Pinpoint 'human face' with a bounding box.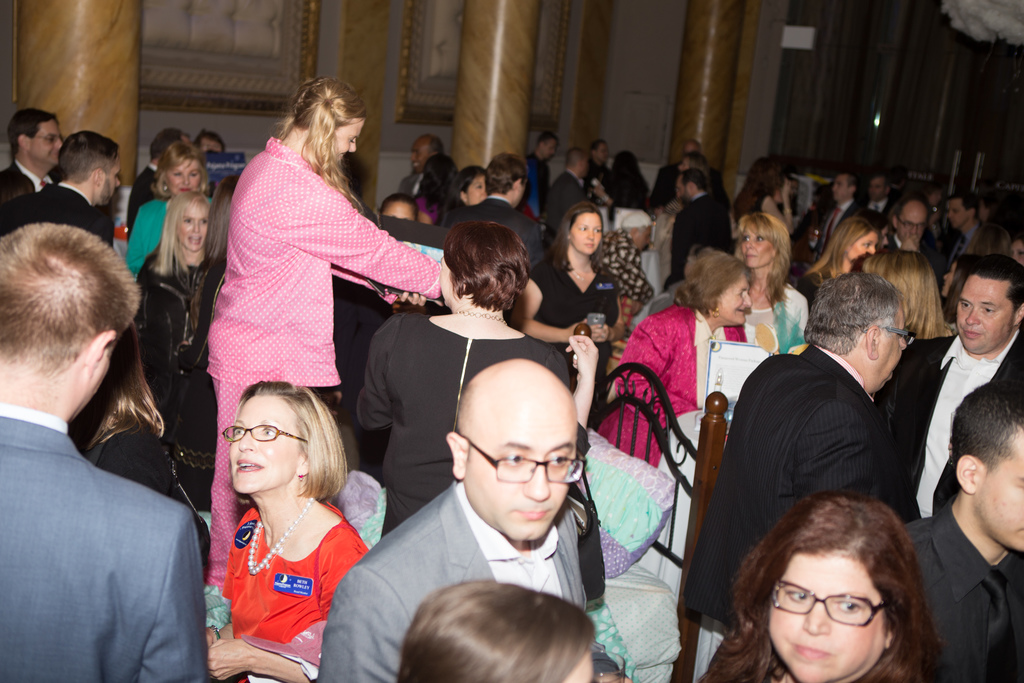
596,146,609,165.
